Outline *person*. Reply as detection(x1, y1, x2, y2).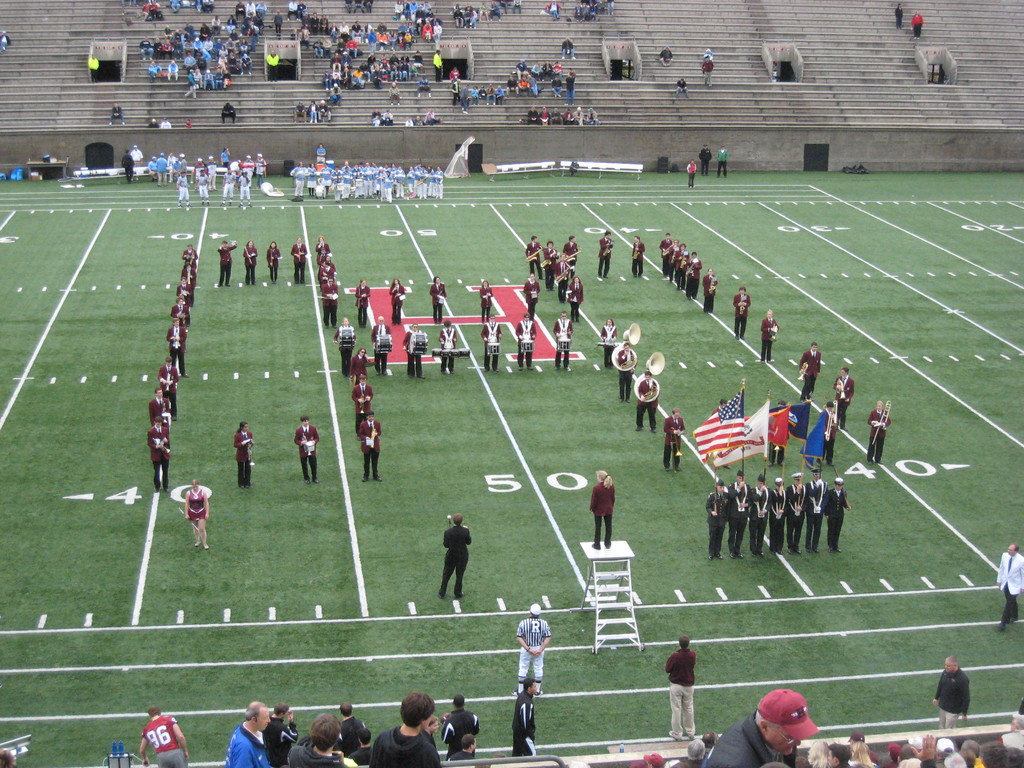
detection(555, 318, 573, 368).
